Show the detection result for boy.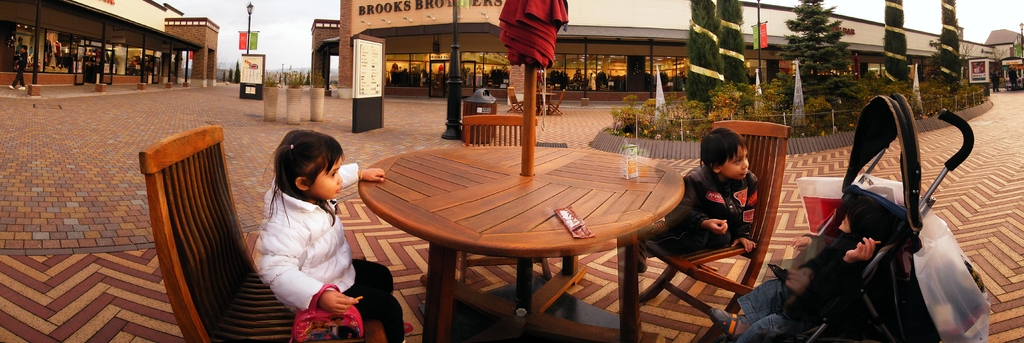
[635,126,758,271].
